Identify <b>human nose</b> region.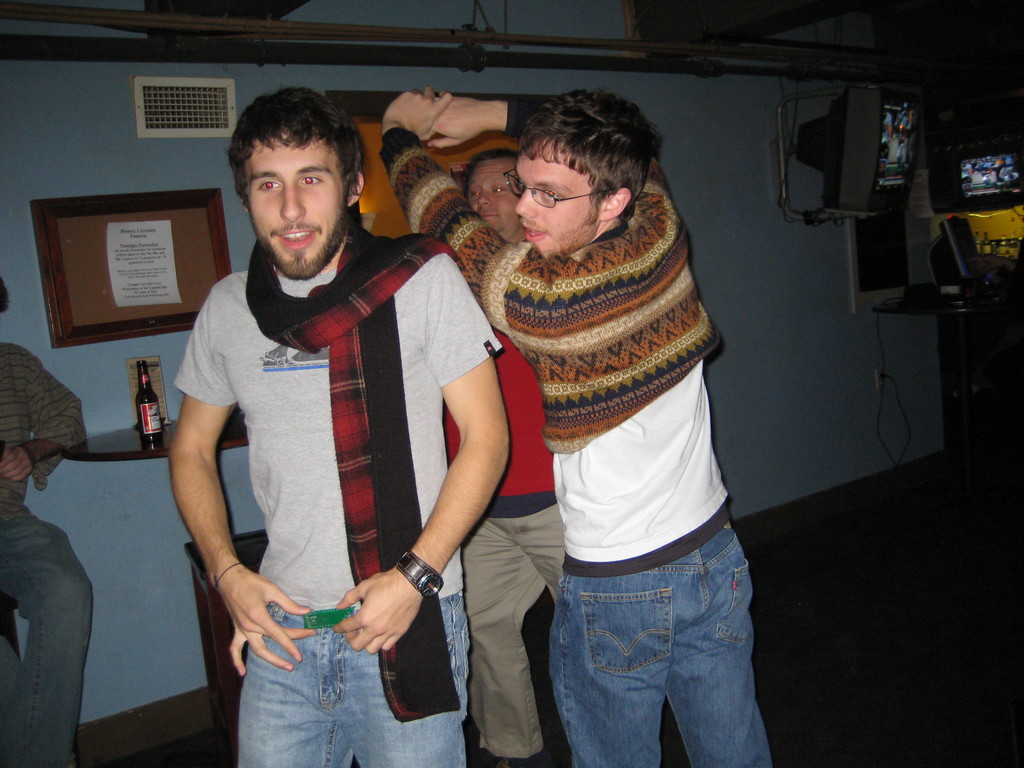
Region: crop(474, 186, 493, 209).
